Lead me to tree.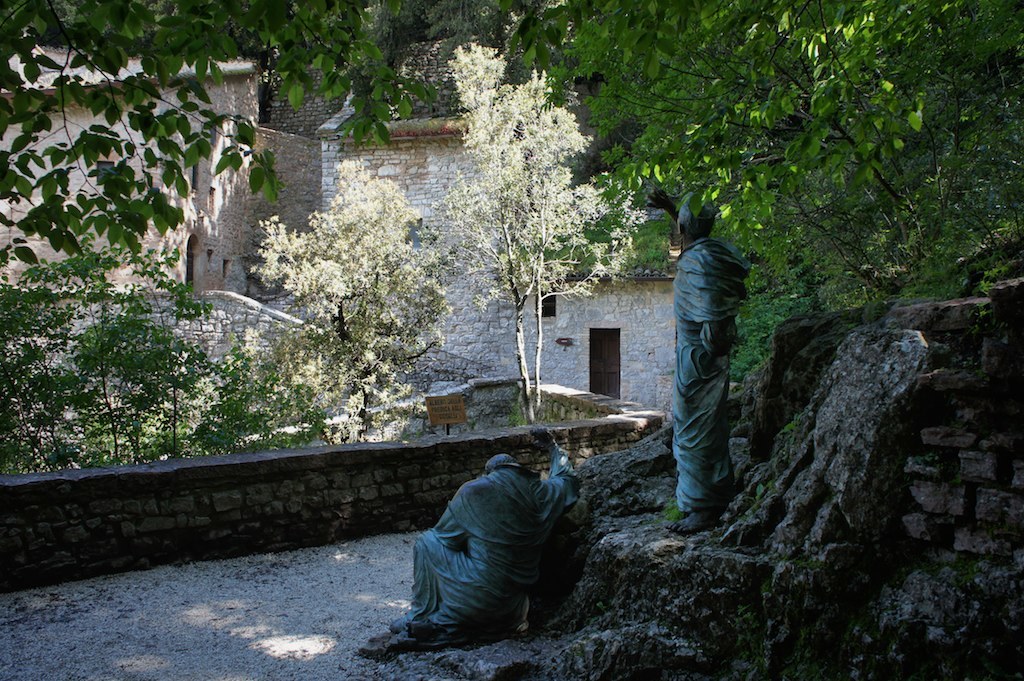
Lead to (441, 37, 654, 414).
